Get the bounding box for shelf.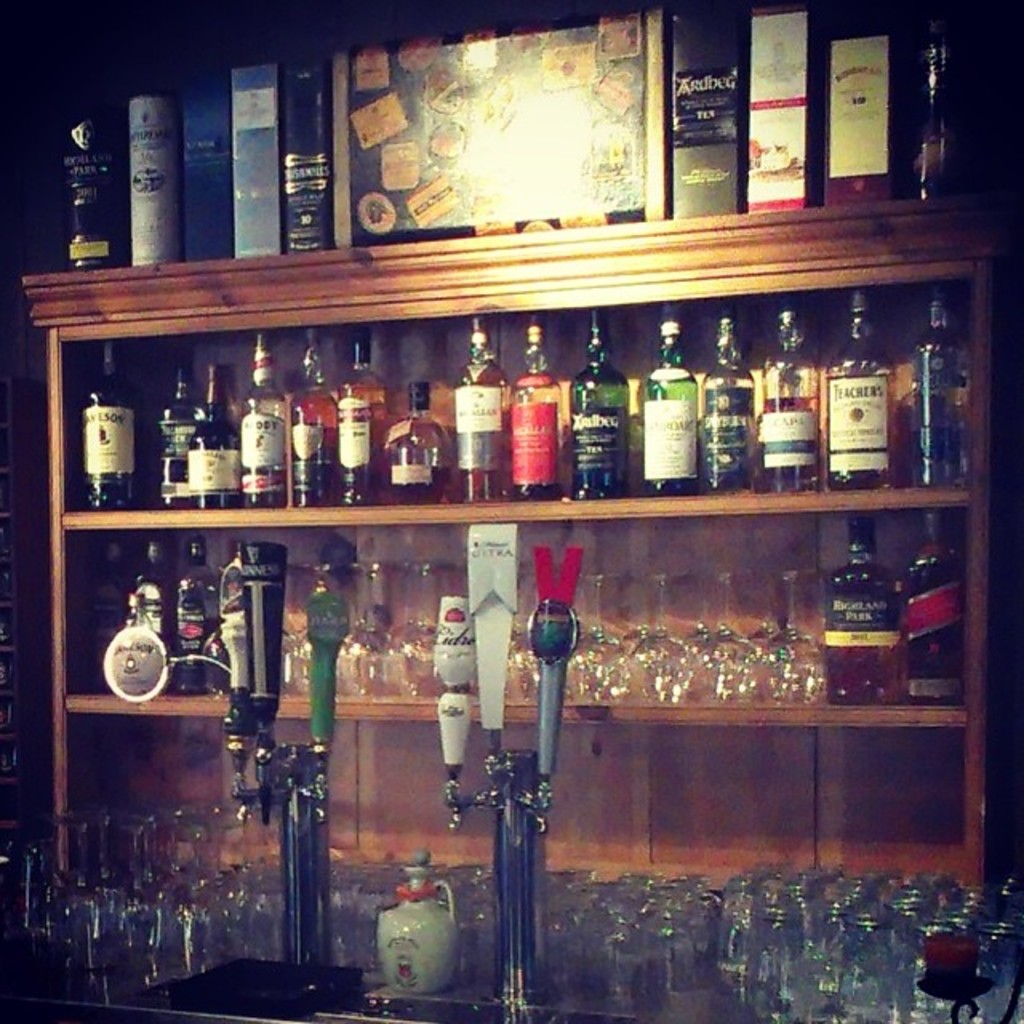
bbox=[6, 206, 952, 802].
